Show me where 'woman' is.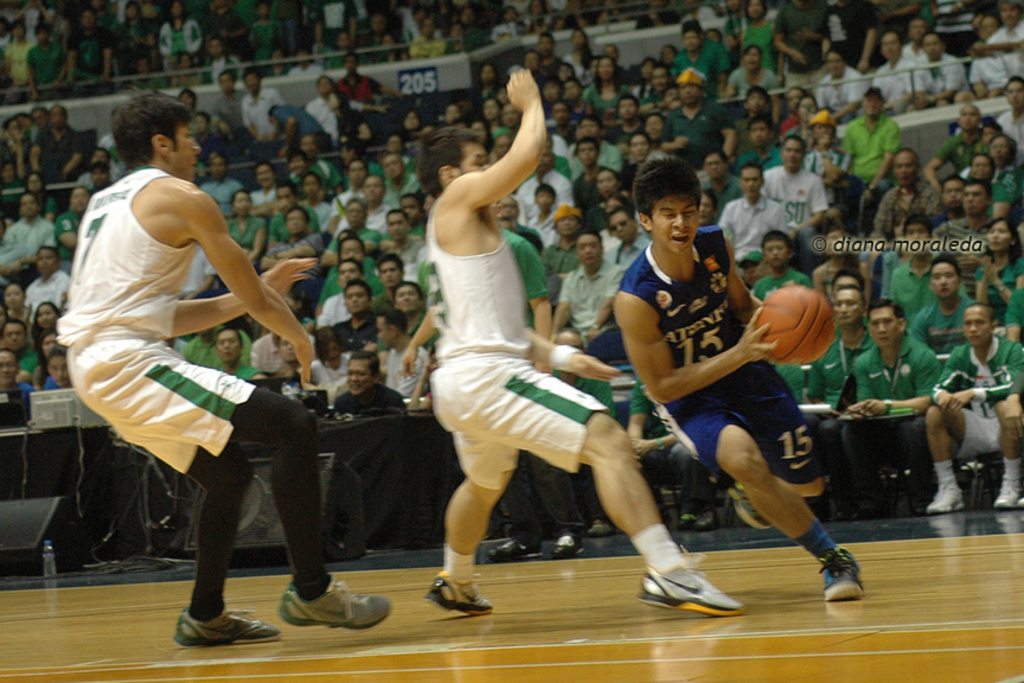
'woman' is at 222/190/268/276.
